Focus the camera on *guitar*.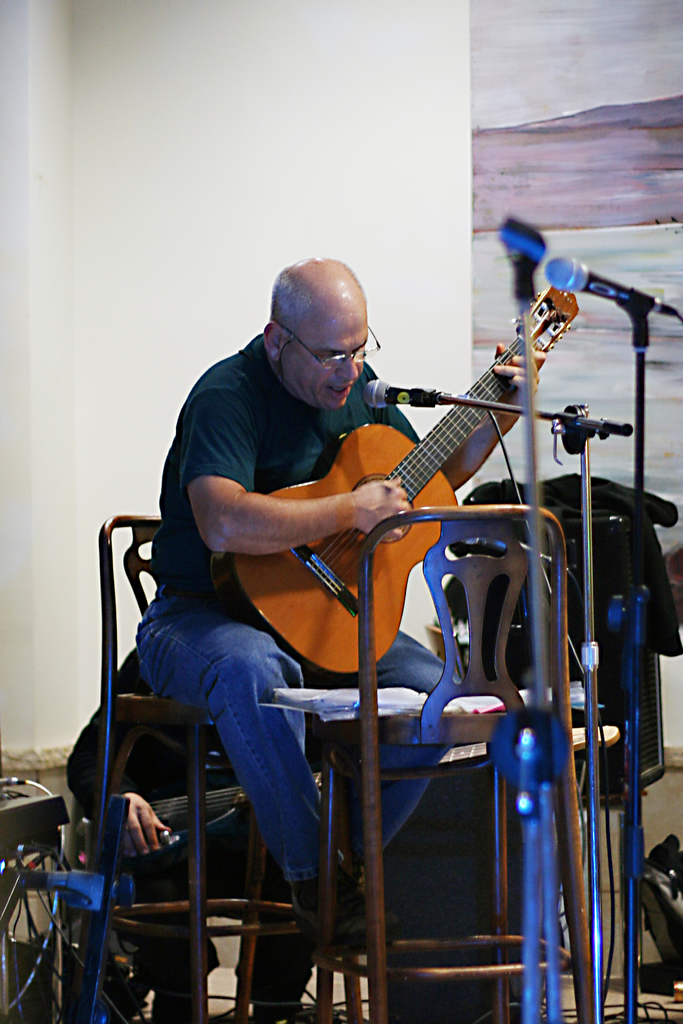
Focus region: 79, 771, 324, 883.
